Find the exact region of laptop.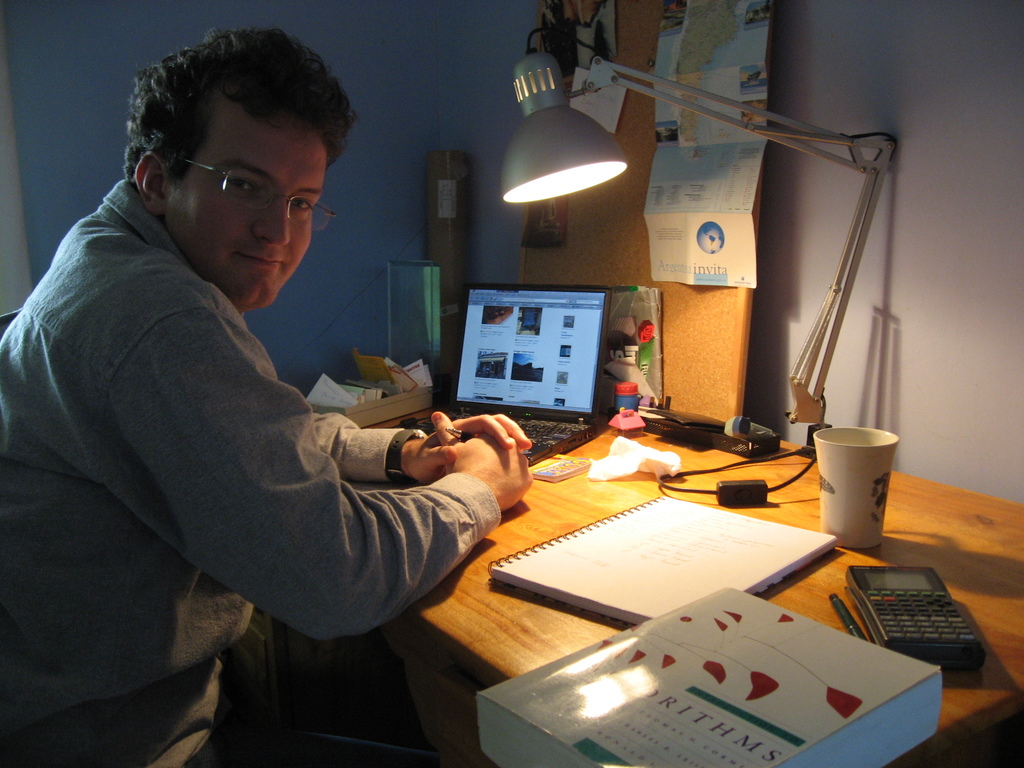
Exact region: detection(388, 287, 610, 466).
